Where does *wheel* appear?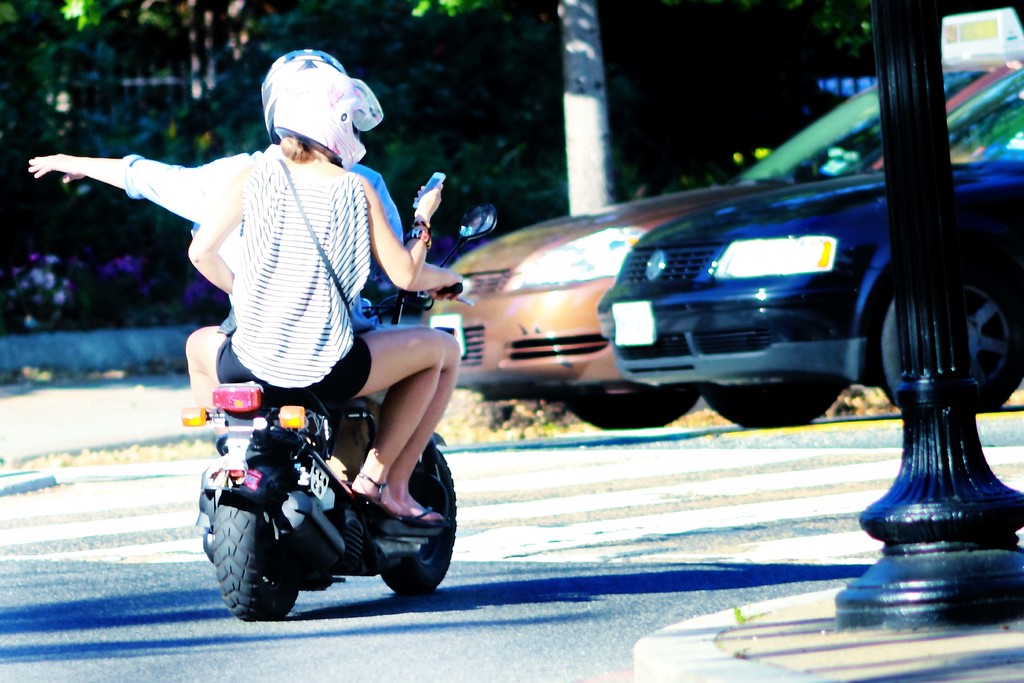
Appears at pyautogui.locateOnScreen(700, 377, 851, 427).
